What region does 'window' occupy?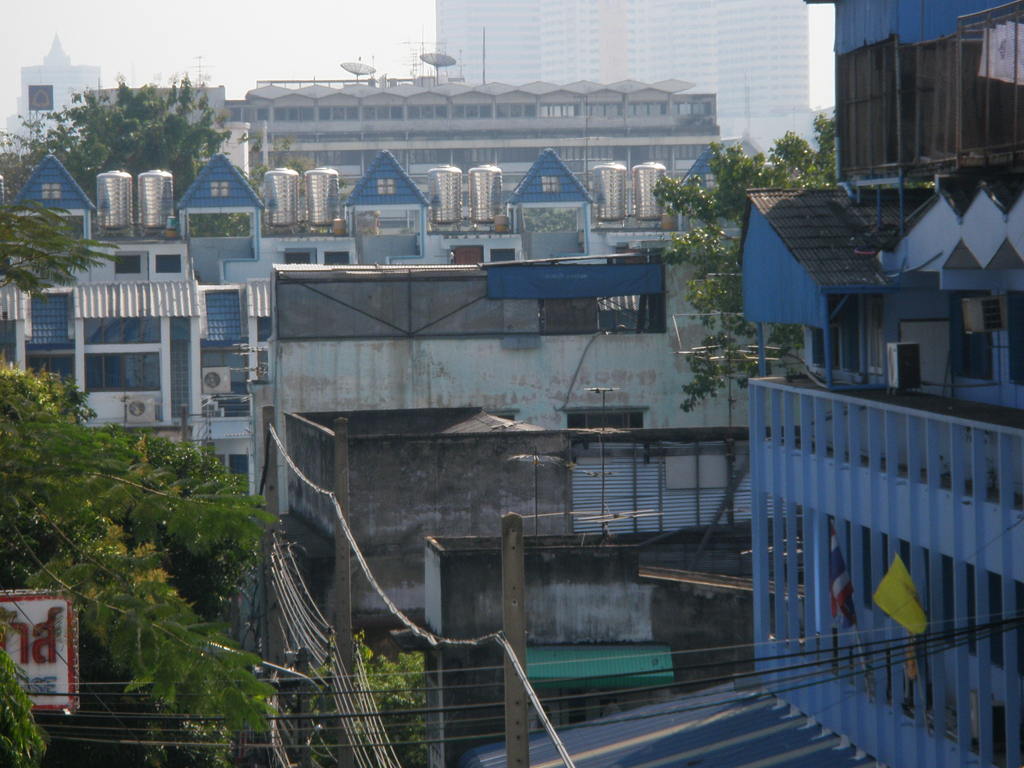
(60,317,173,401).
